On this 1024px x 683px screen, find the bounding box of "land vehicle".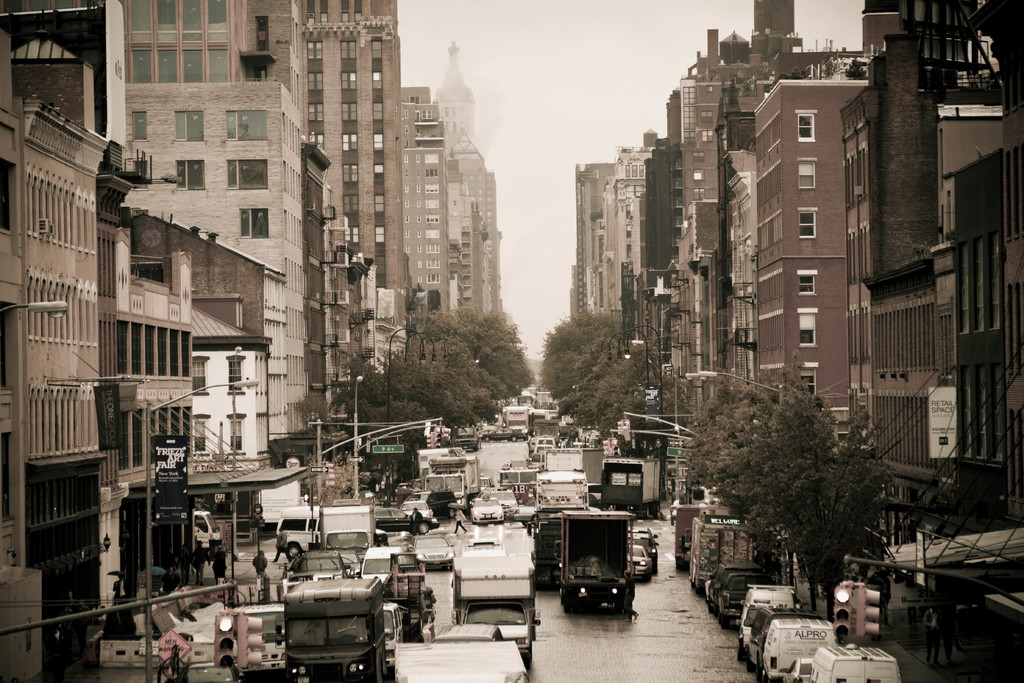
Bounding box: <box>450,556,541,662</box>.
